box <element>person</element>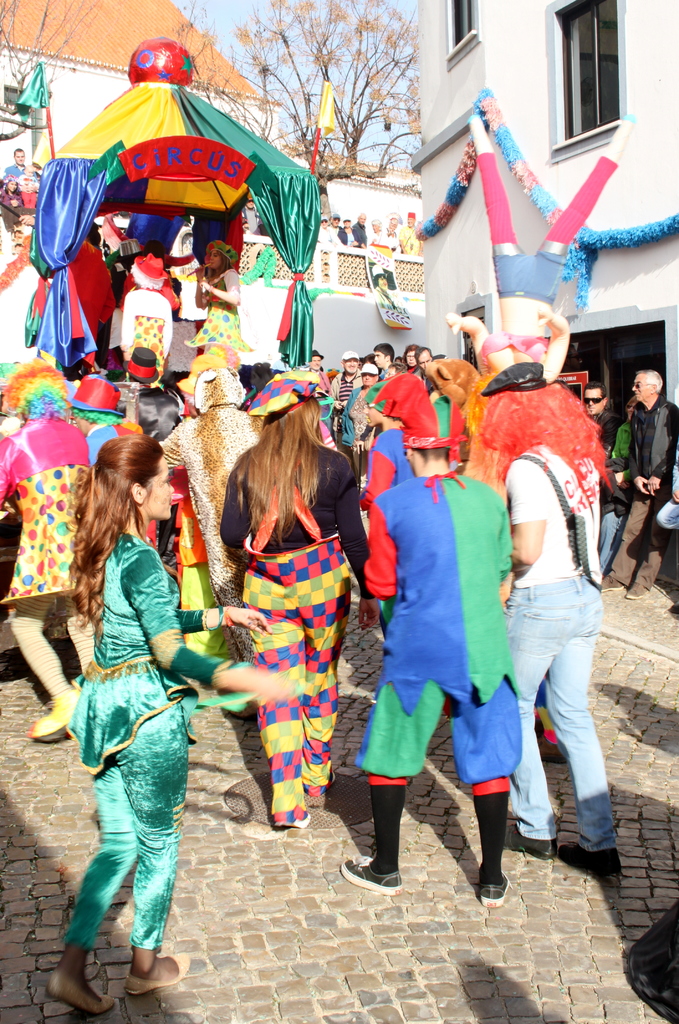
619:360:678:579
